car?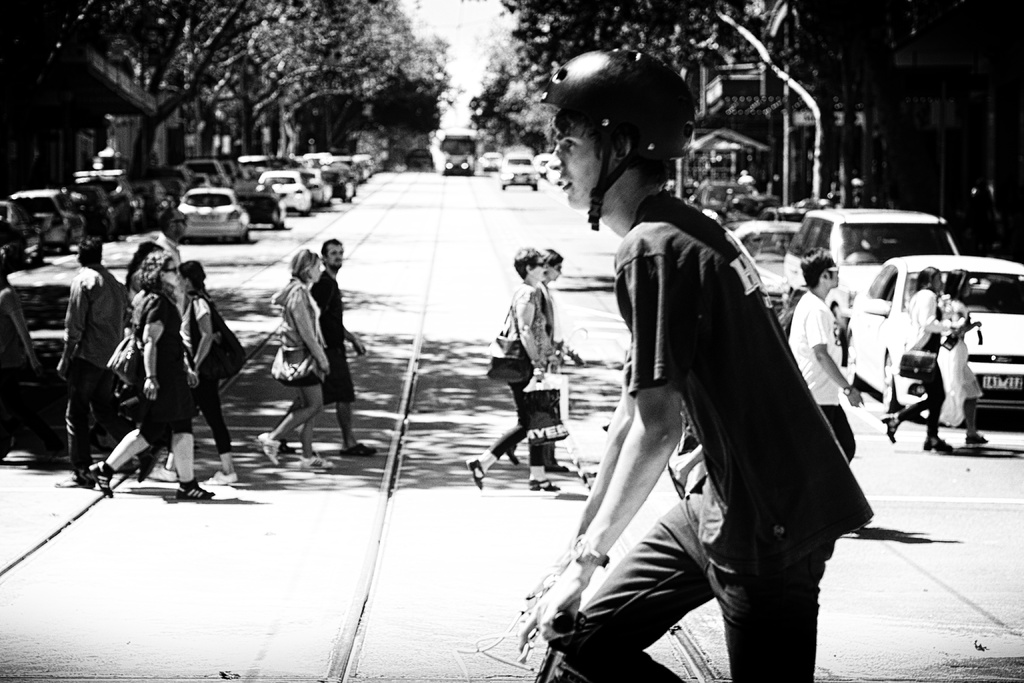
box=[547, 156, 566, 188]
